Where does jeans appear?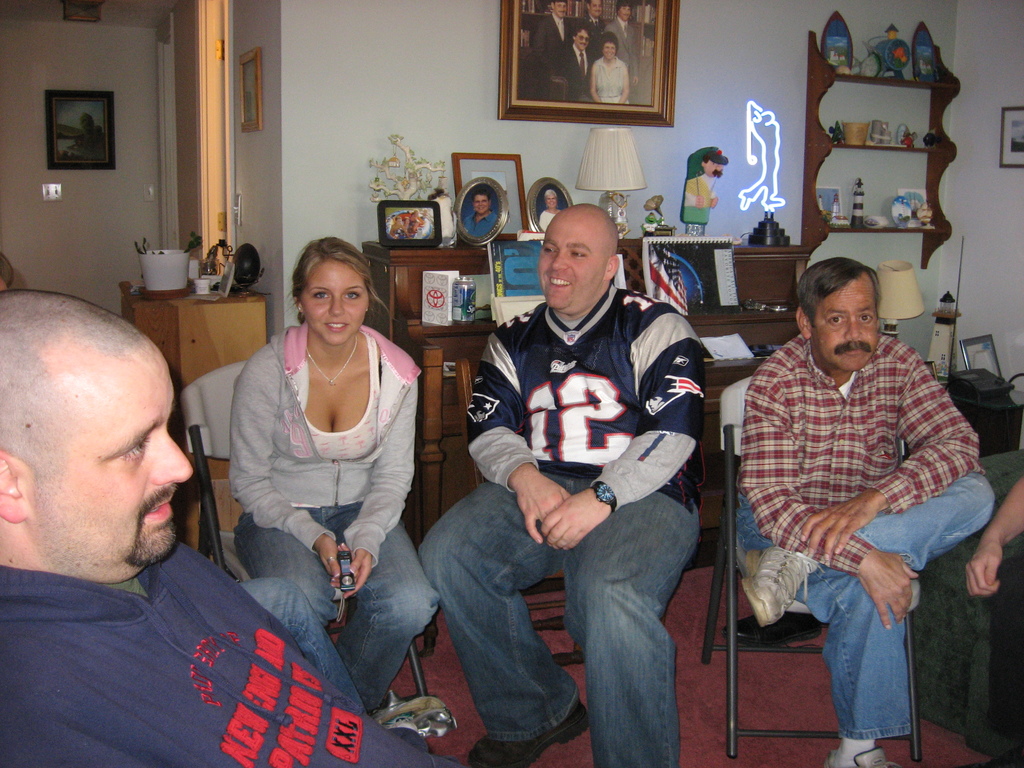
Appears at rect(236, 509, 437, 701).
